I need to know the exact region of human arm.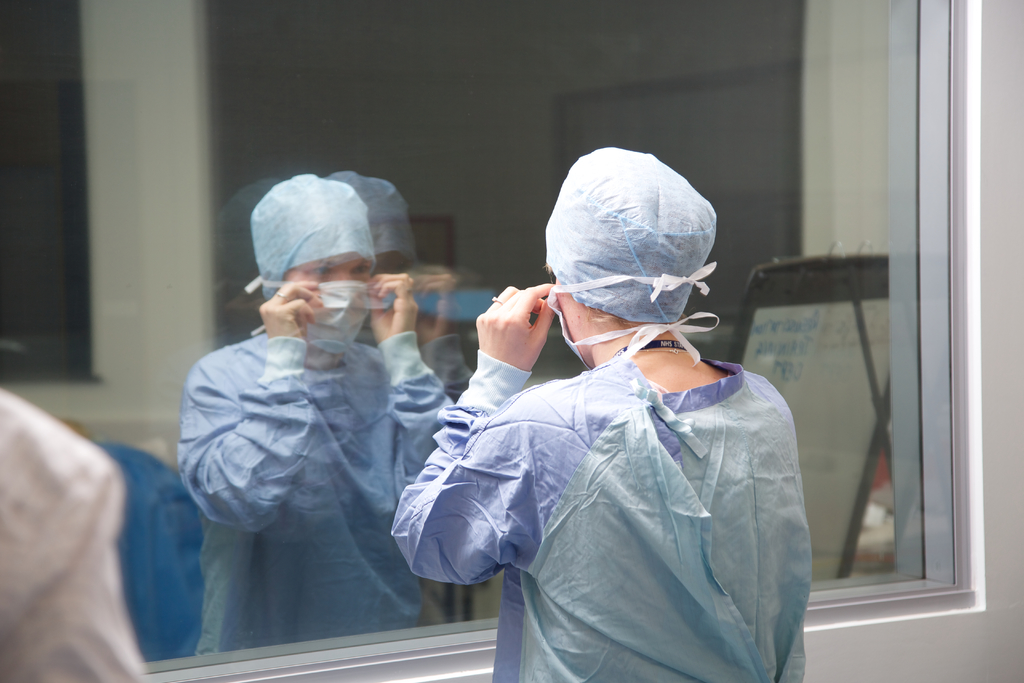
Region: 8:445:150:682.
